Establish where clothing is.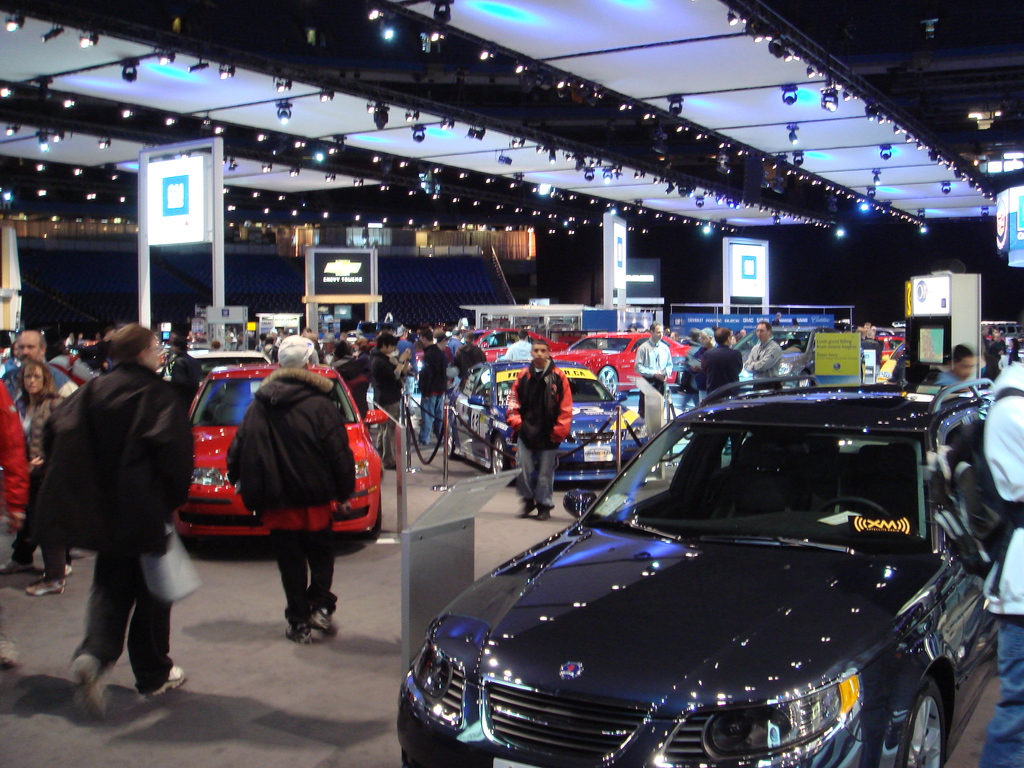
Established at BBox(743, 338, 787, 389).
